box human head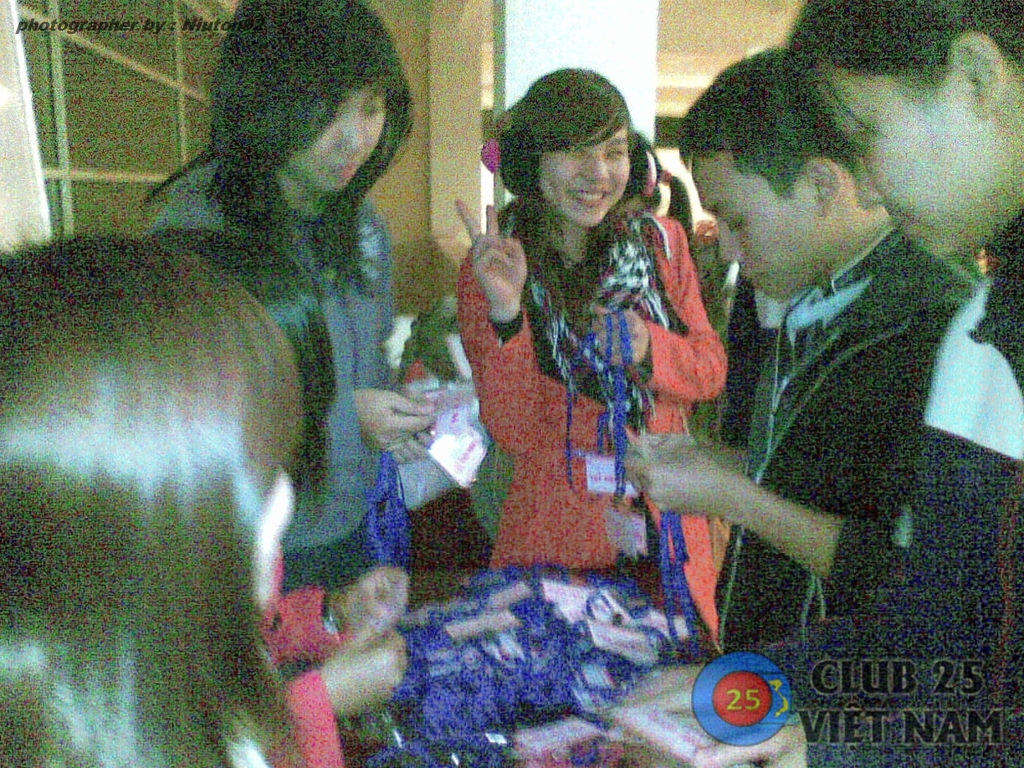
locate(675, 45, 897, 305)
